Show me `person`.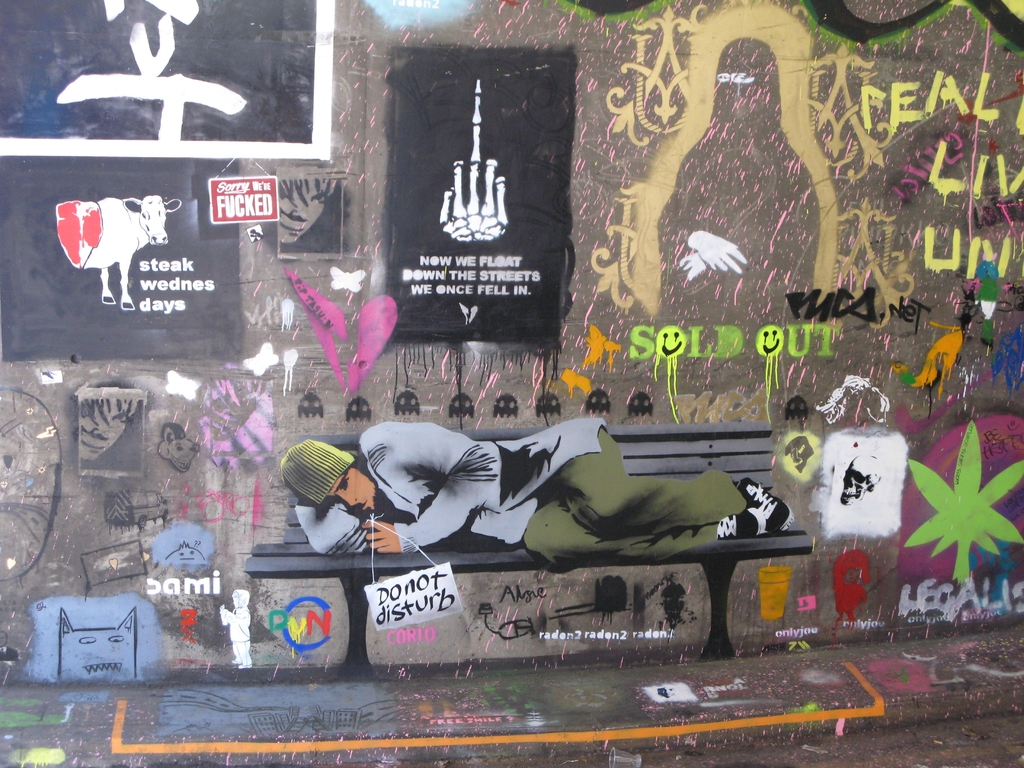
`person` is here: 281,419,794,568.
